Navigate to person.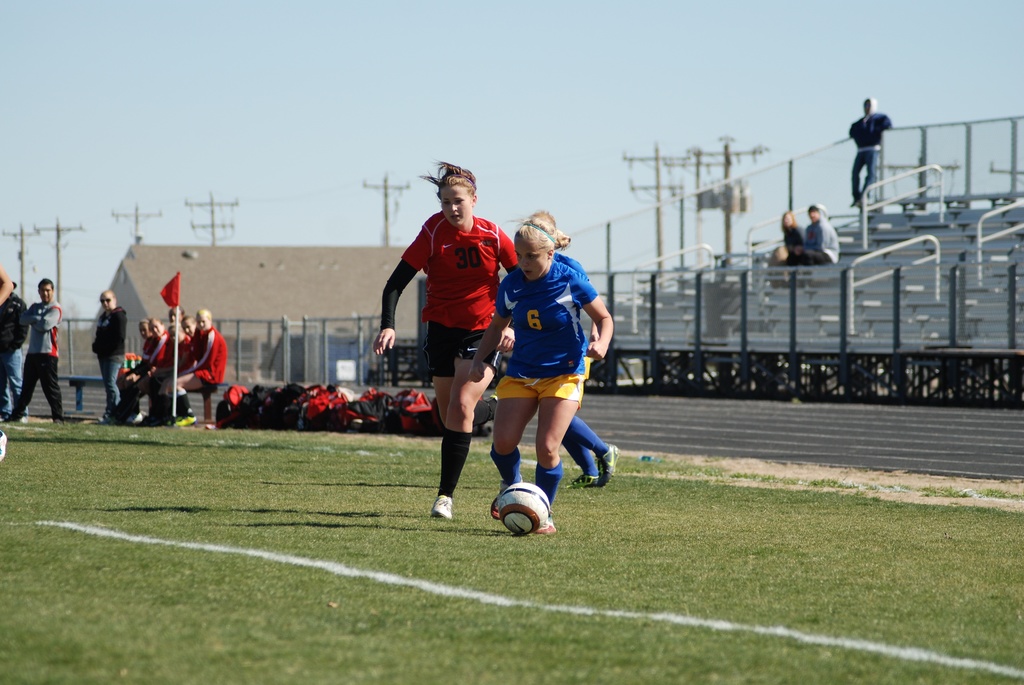
Navigation target: (109, 315, 156, 427).
